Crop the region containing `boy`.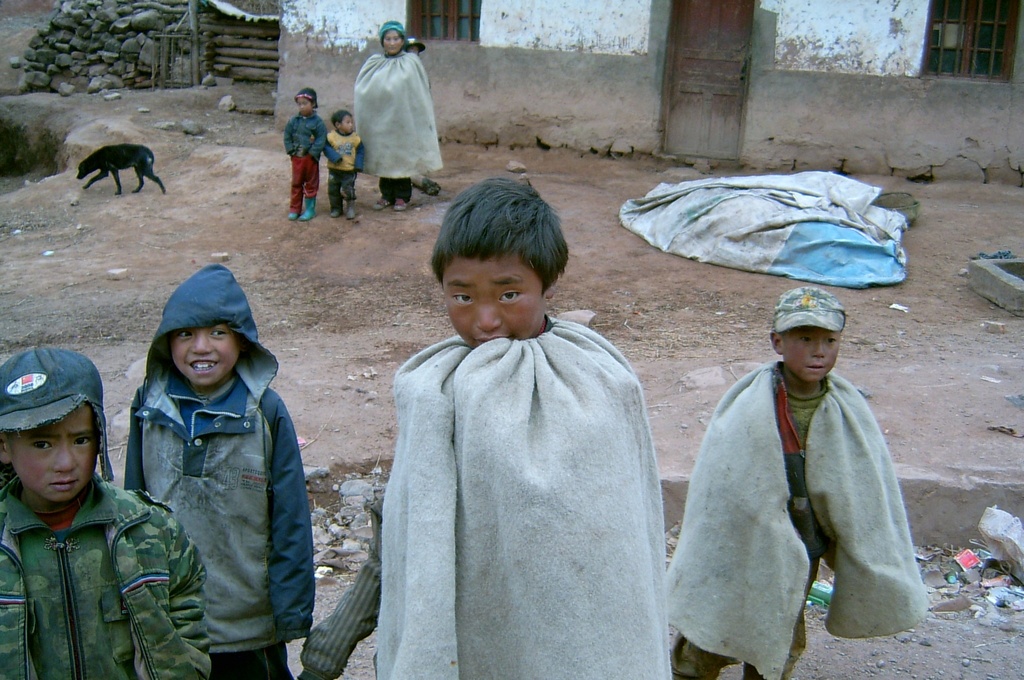
Crop region: bbox(127, 266, 315, 679).
